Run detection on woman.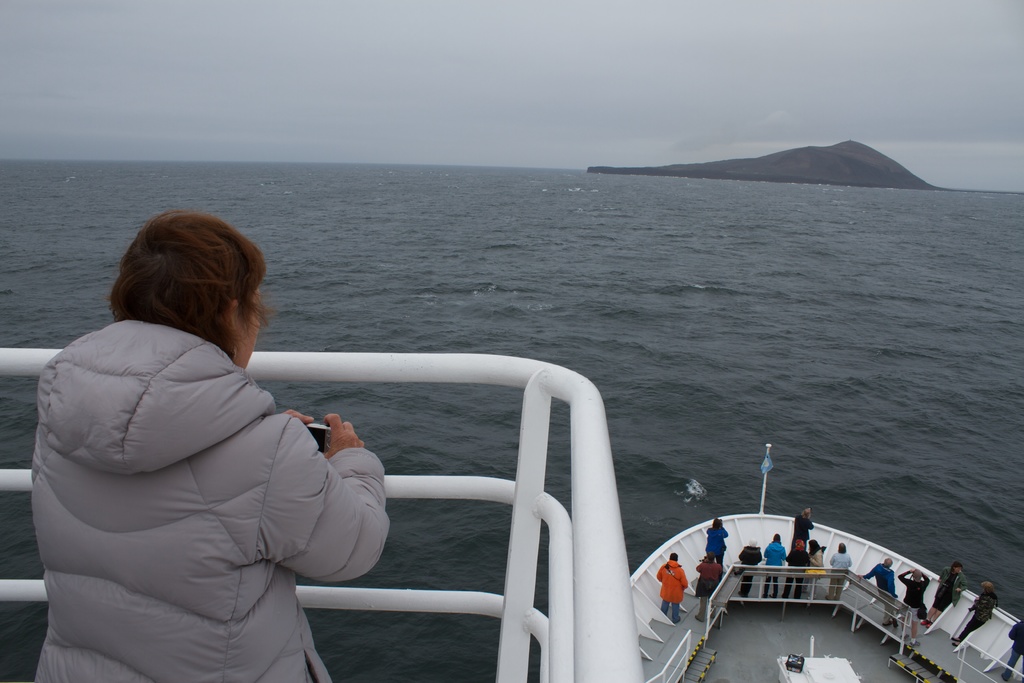
Result: detection(925, 561, 965, 630).
